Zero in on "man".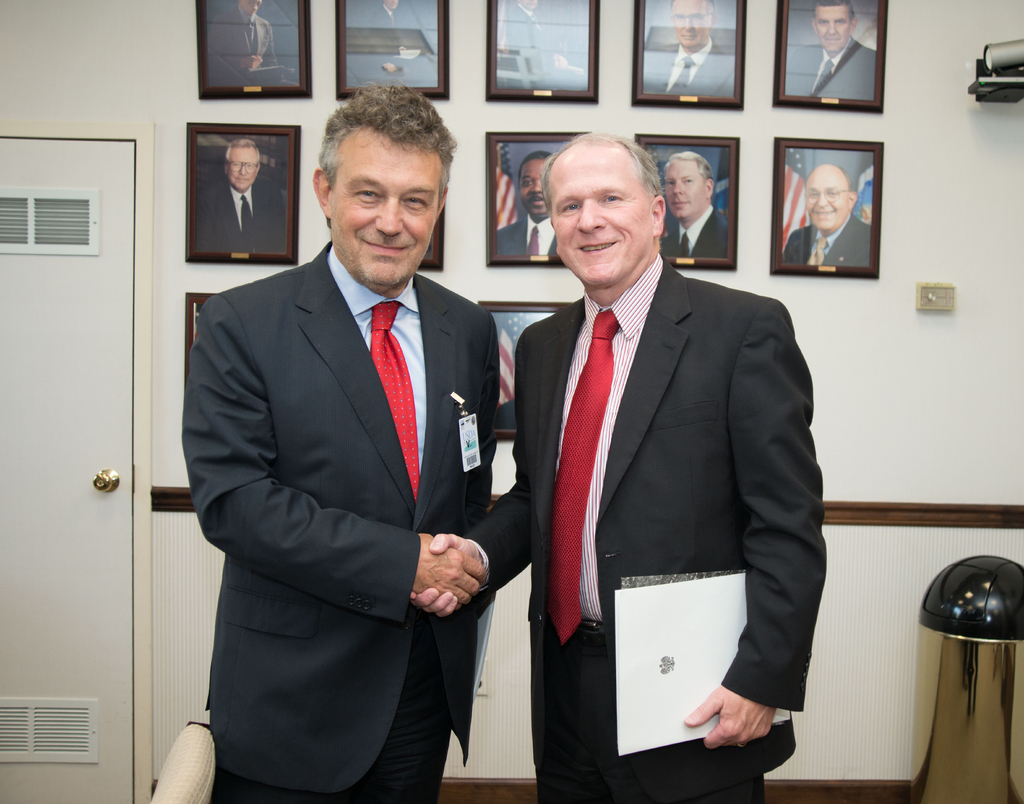
Zeroed in: <bbox>130, 81, 565, 803</bbox>.
